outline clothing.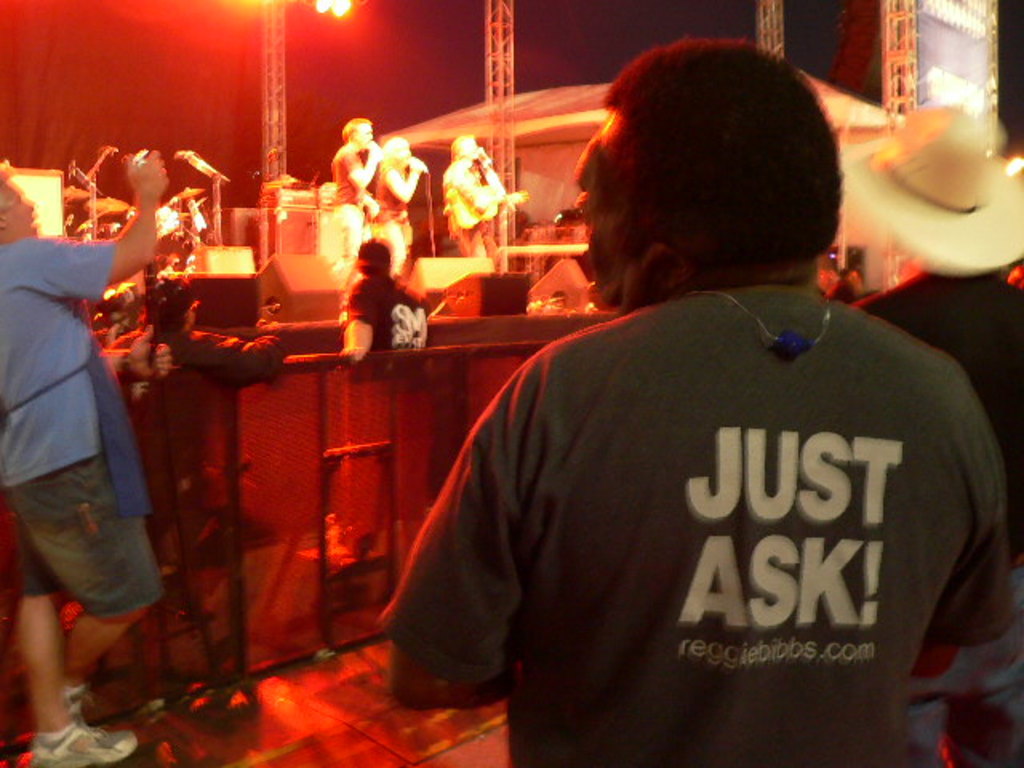
Outline: {"left": 338, "top": 262, "right": 432, "bottom": 544}.
